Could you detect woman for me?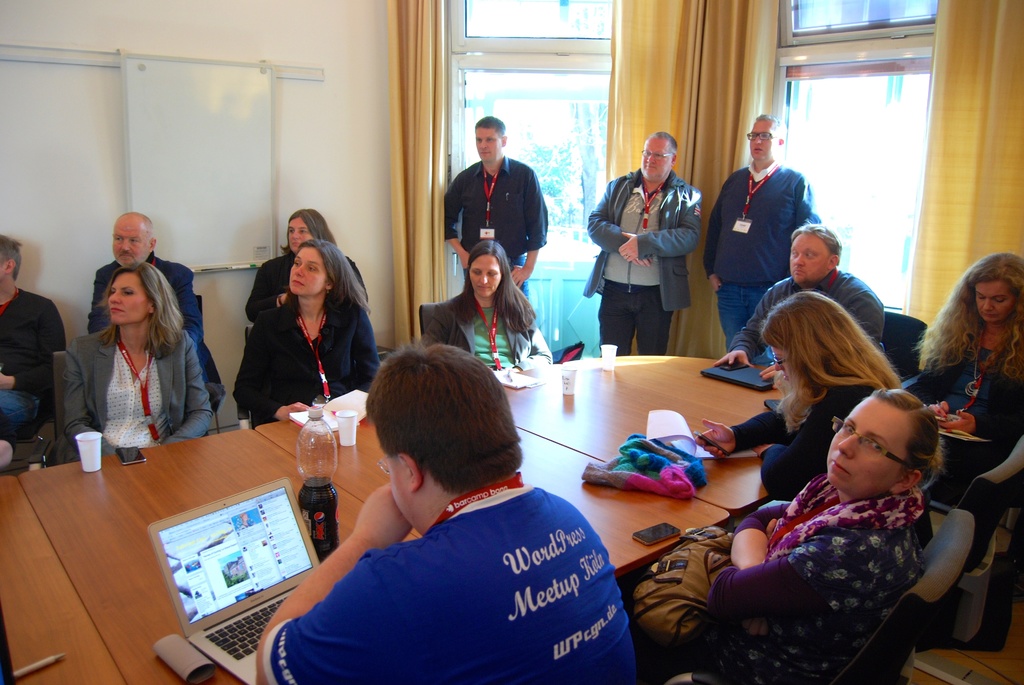
Detection result: 59,265,214,462.
